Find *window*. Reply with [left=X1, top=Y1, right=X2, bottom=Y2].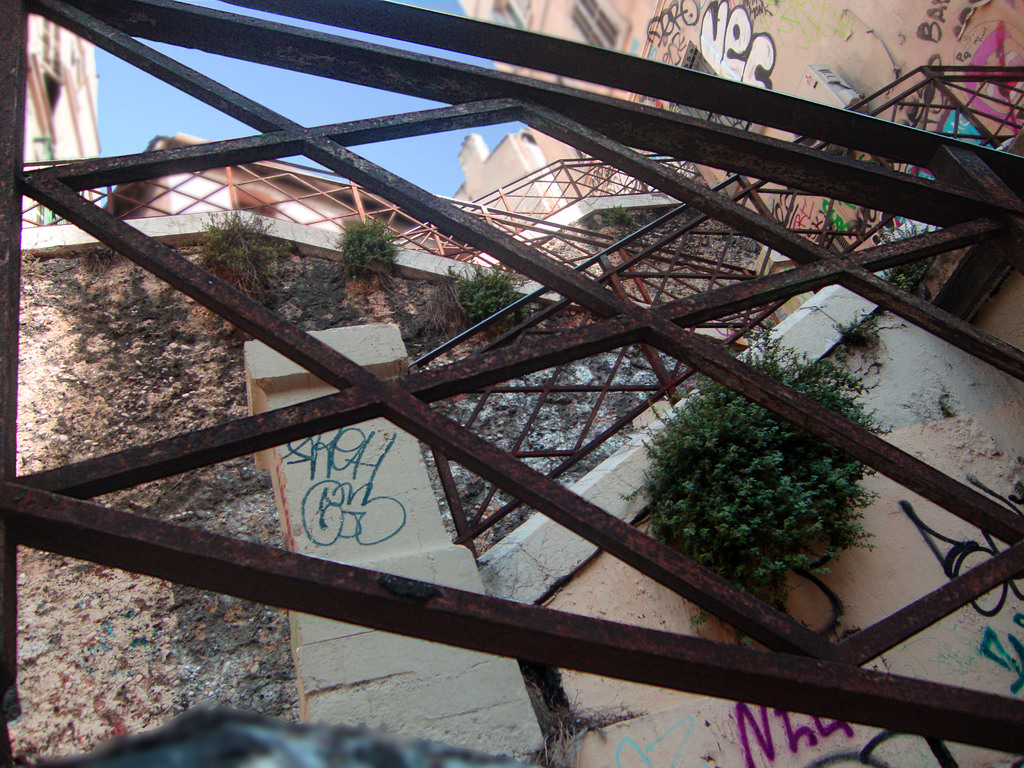
[left=564, top=0, right=630, bottom=58].
